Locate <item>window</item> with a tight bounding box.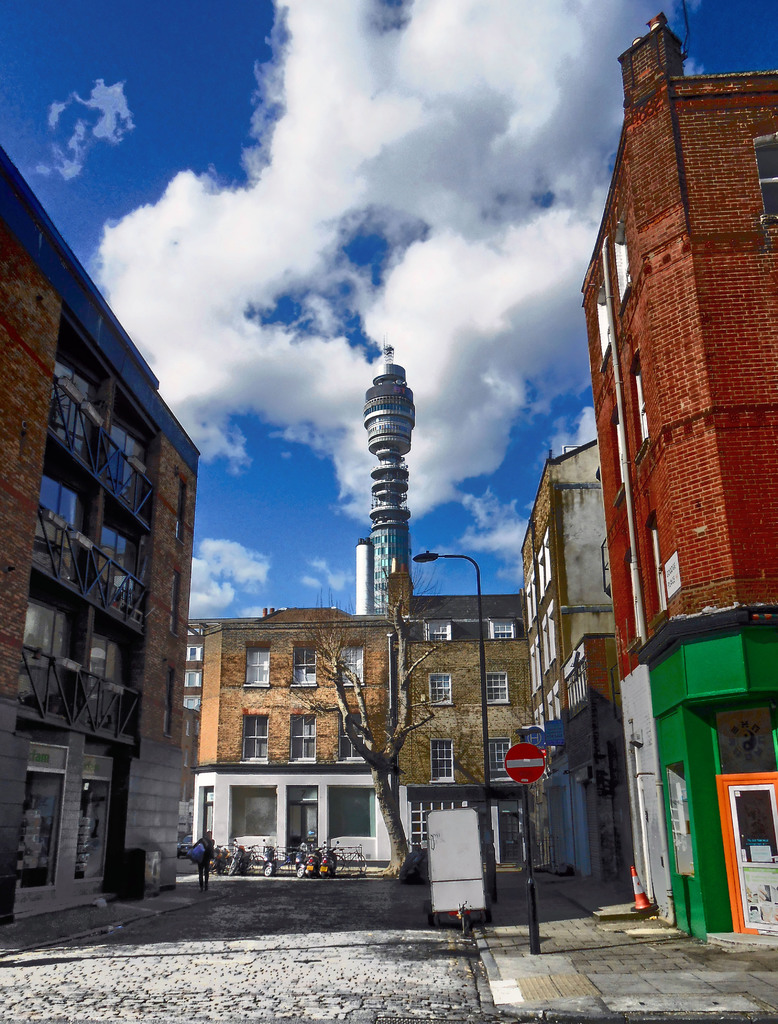
box(165, 570, 184, 634).
